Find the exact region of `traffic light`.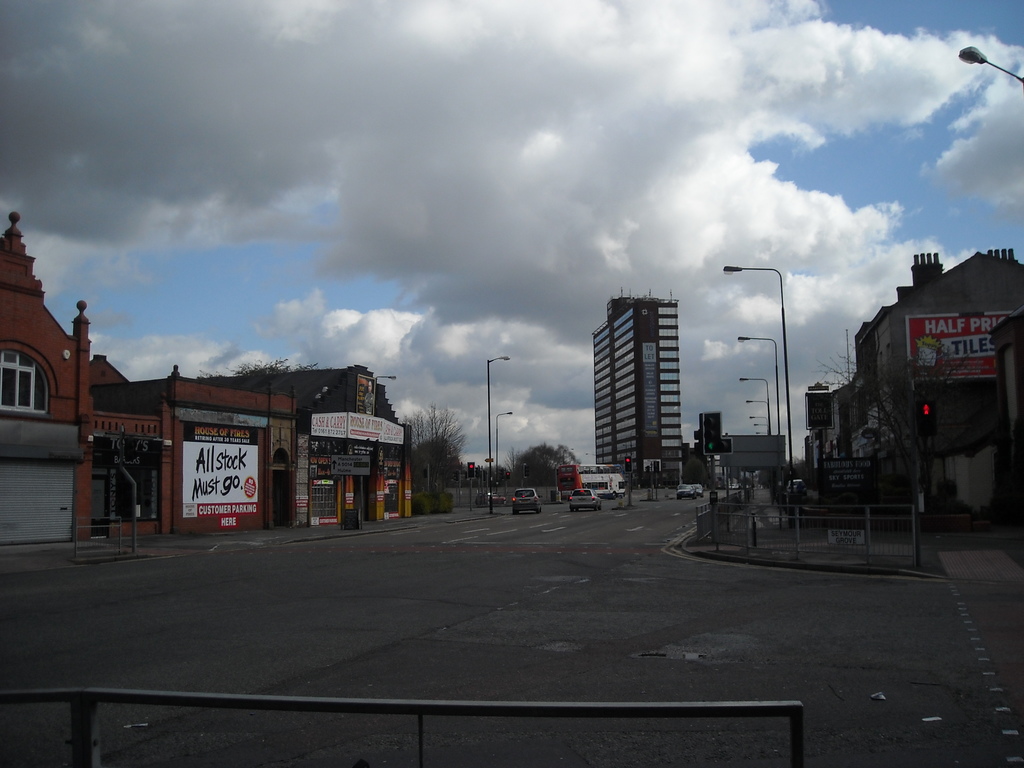
Exact region: 506:470:509:480.
